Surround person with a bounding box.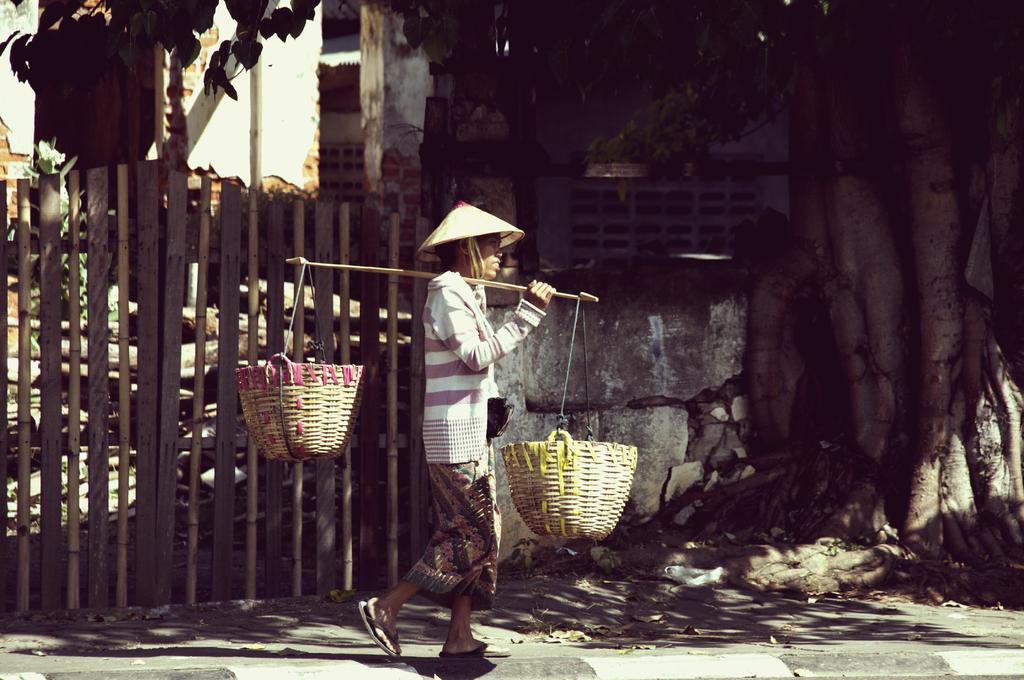
<bbox>355, 200, 556, 670</bbox>.
